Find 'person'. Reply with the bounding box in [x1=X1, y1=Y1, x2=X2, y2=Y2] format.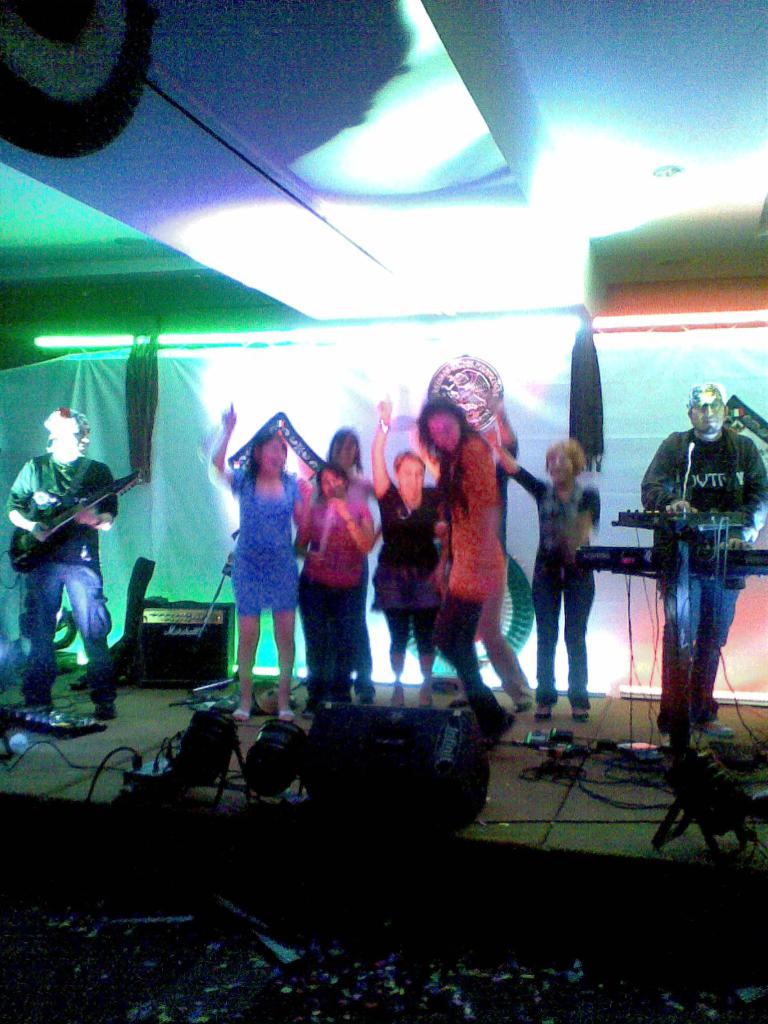
[x1=642, y1=380, x2=767, y2=742].
